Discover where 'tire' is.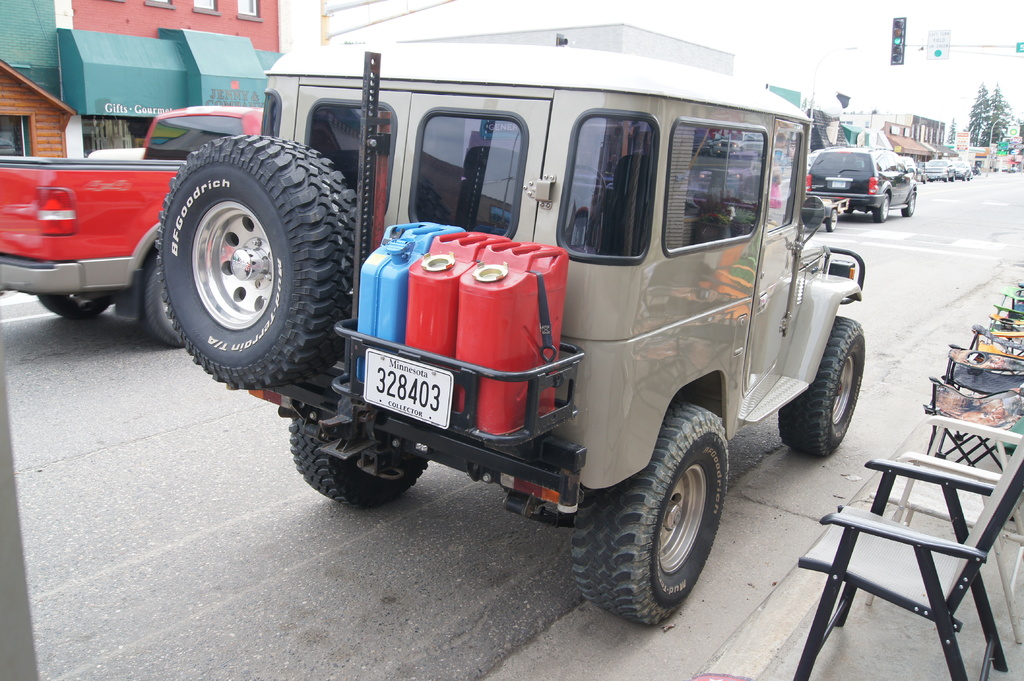
Discovered at [777, 313, 868, 461].
